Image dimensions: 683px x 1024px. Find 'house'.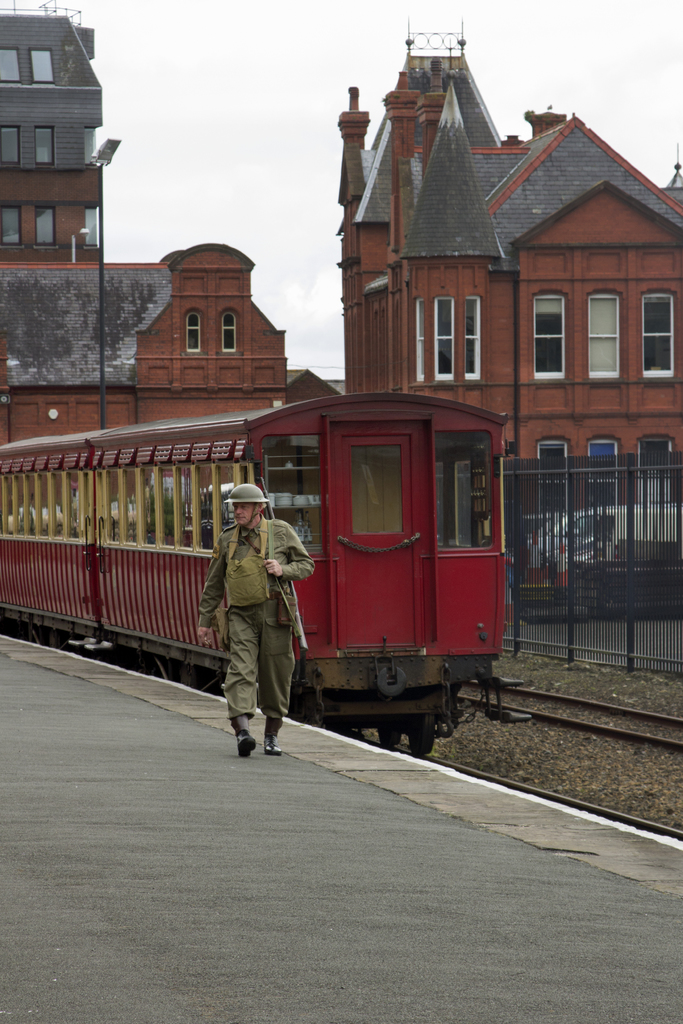
box(325, 58, 672, 497).
